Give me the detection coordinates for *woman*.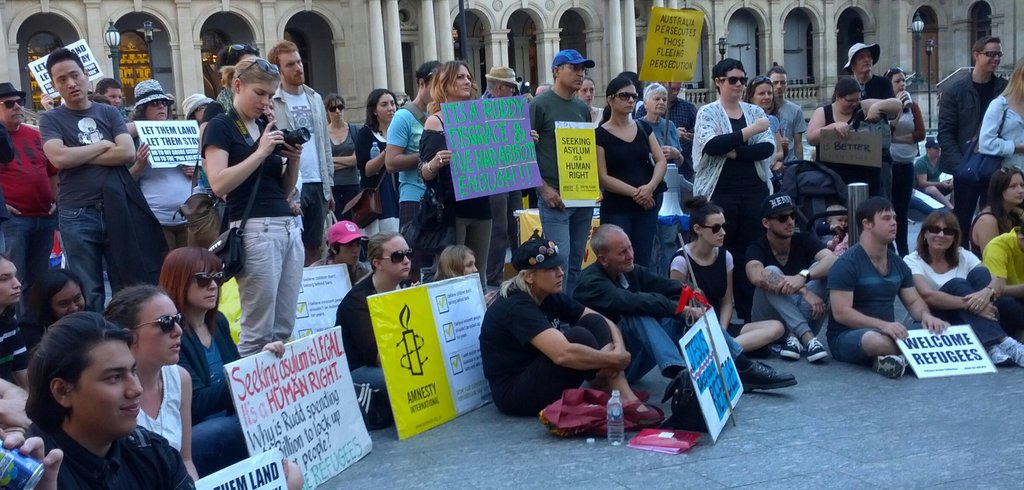
region(904, 204, 1023, 362).
